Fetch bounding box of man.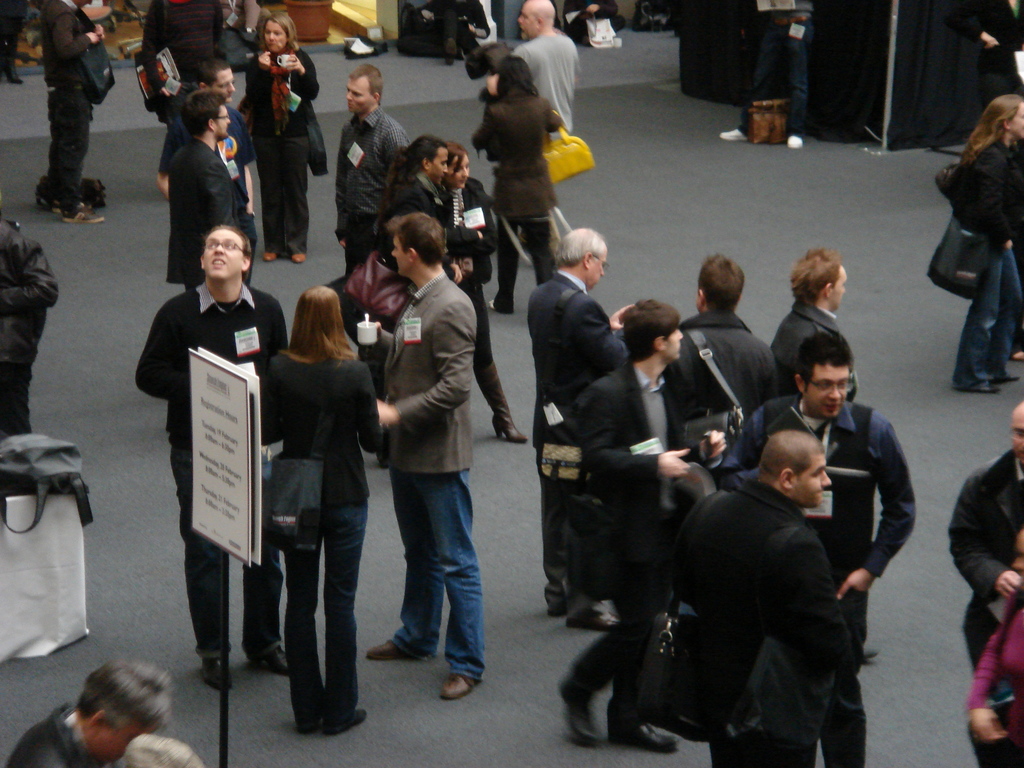
Bbox: bbox(167, 88, 266, 294).
